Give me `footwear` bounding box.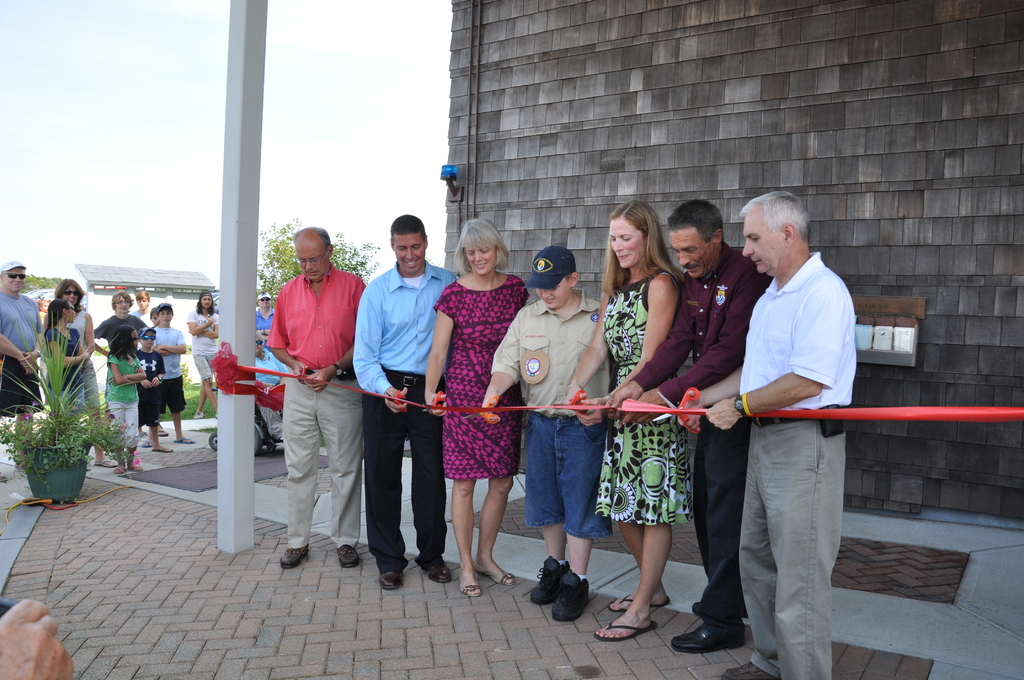
466 583 483 601.
